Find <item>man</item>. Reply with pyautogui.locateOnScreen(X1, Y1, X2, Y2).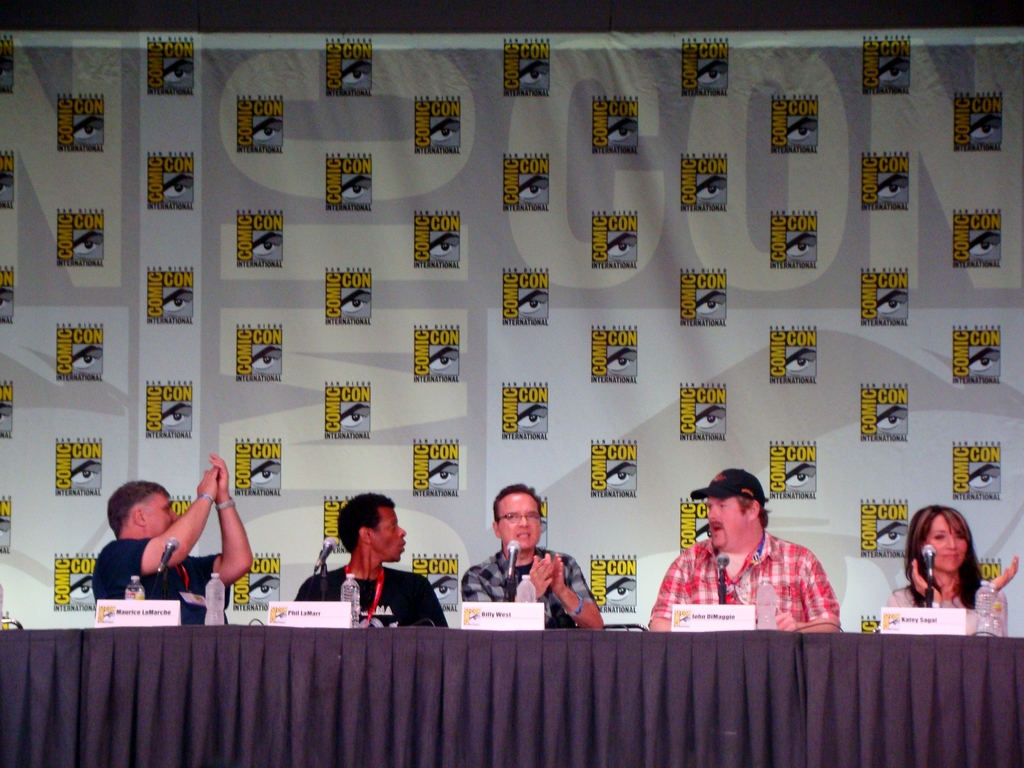
pyautogui.locateOnScreen(459, 483, 607, 627).
